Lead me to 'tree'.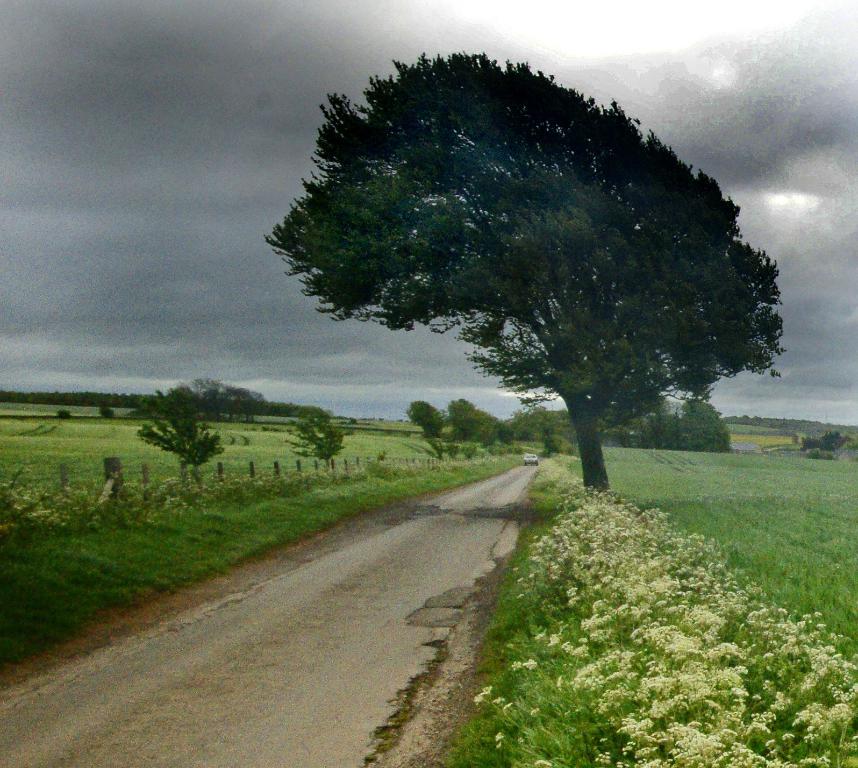
Lead to box=[401, 397, 439, 437].
